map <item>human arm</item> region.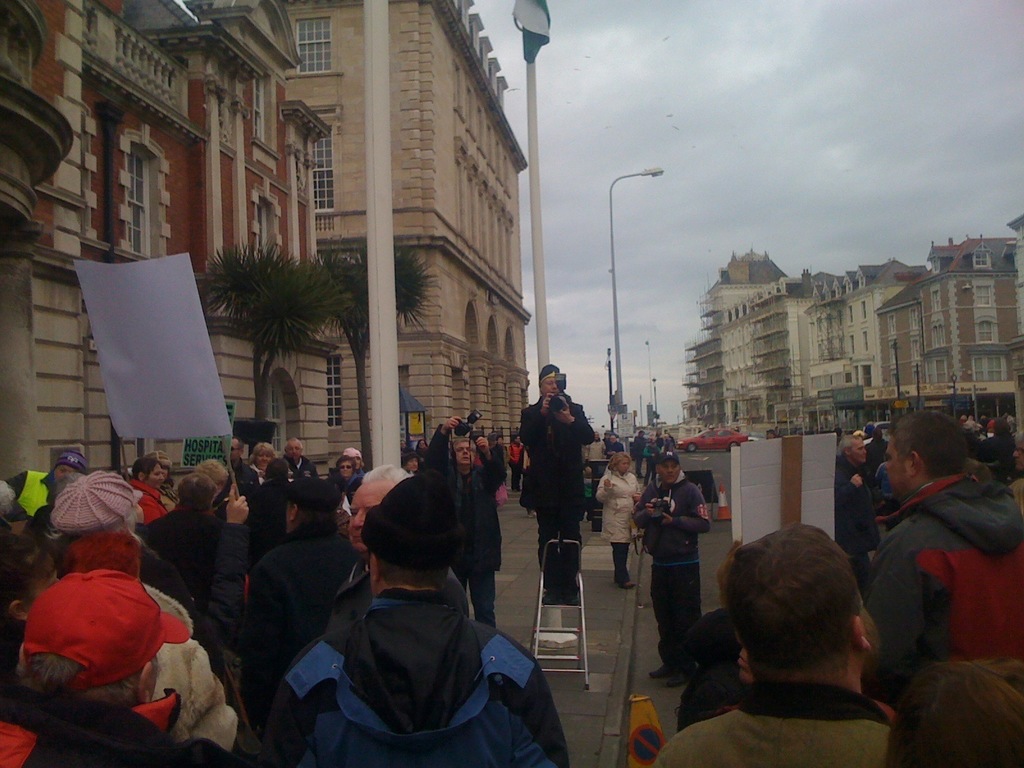
Mapped to <box>858,522,956,715</box>.
